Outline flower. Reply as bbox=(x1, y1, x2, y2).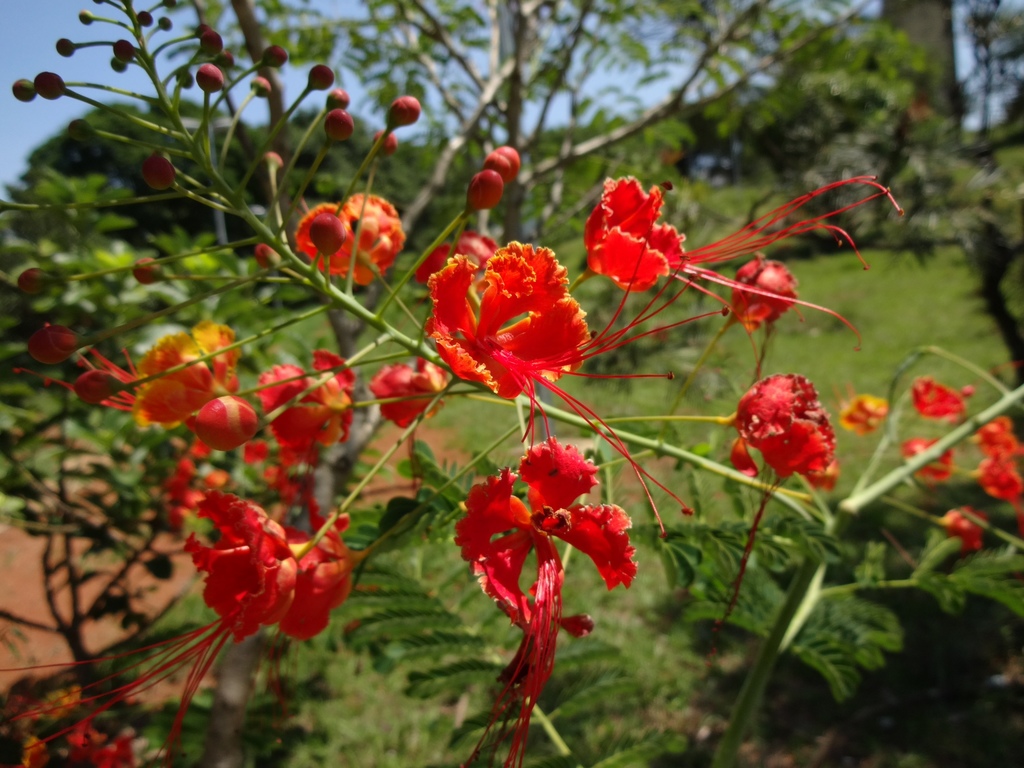
bbox=(388, 90, 425, 130).
